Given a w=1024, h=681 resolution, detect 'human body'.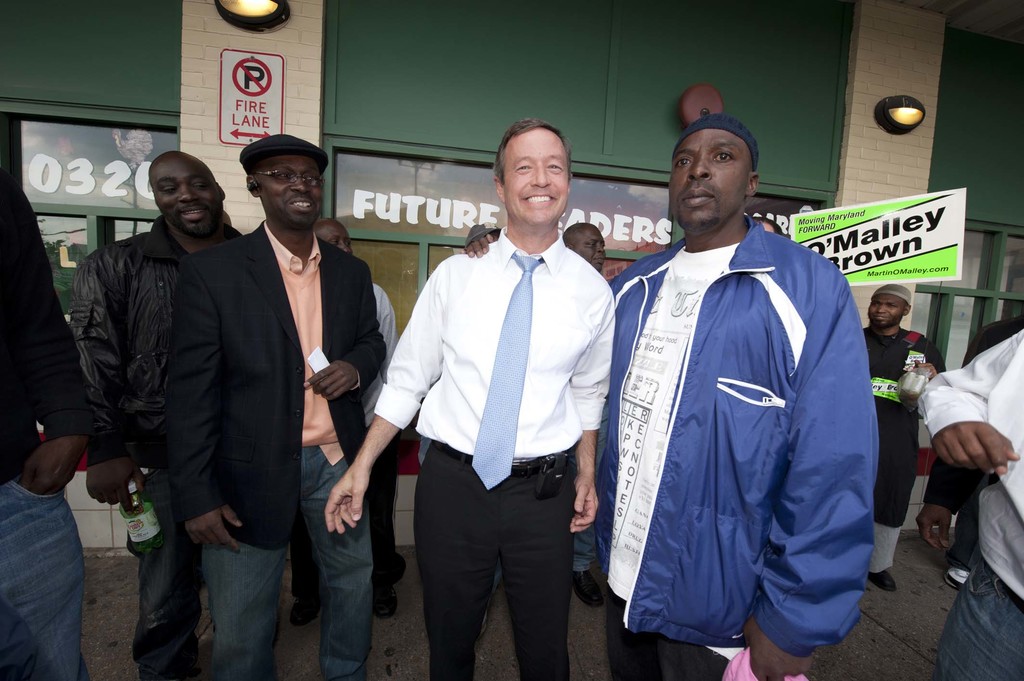
(left=915, top=317, right=1023, bottom=680).
